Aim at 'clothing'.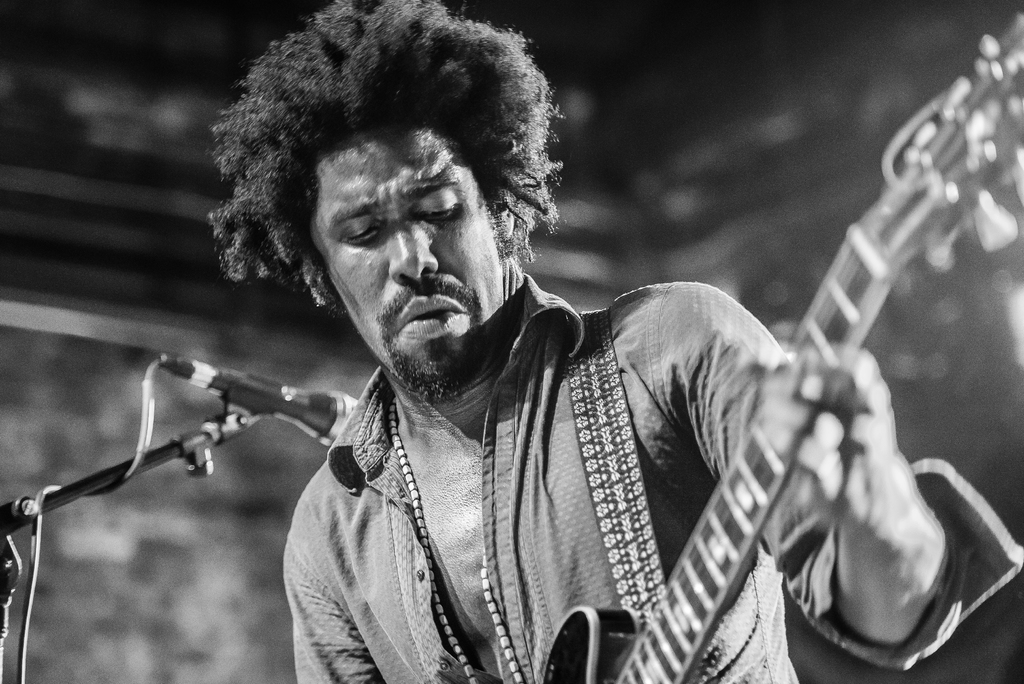
Aimed at [275, 273, 964, 683].
